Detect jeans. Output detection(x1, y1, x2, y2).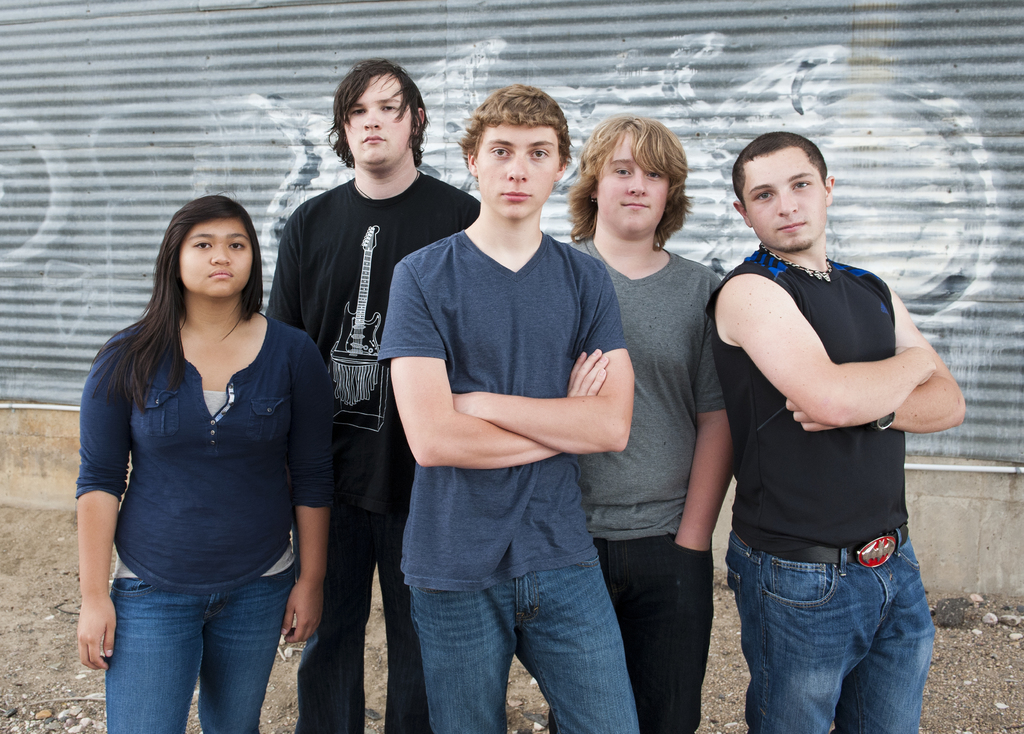
detection(409, 554, 640, 733).
